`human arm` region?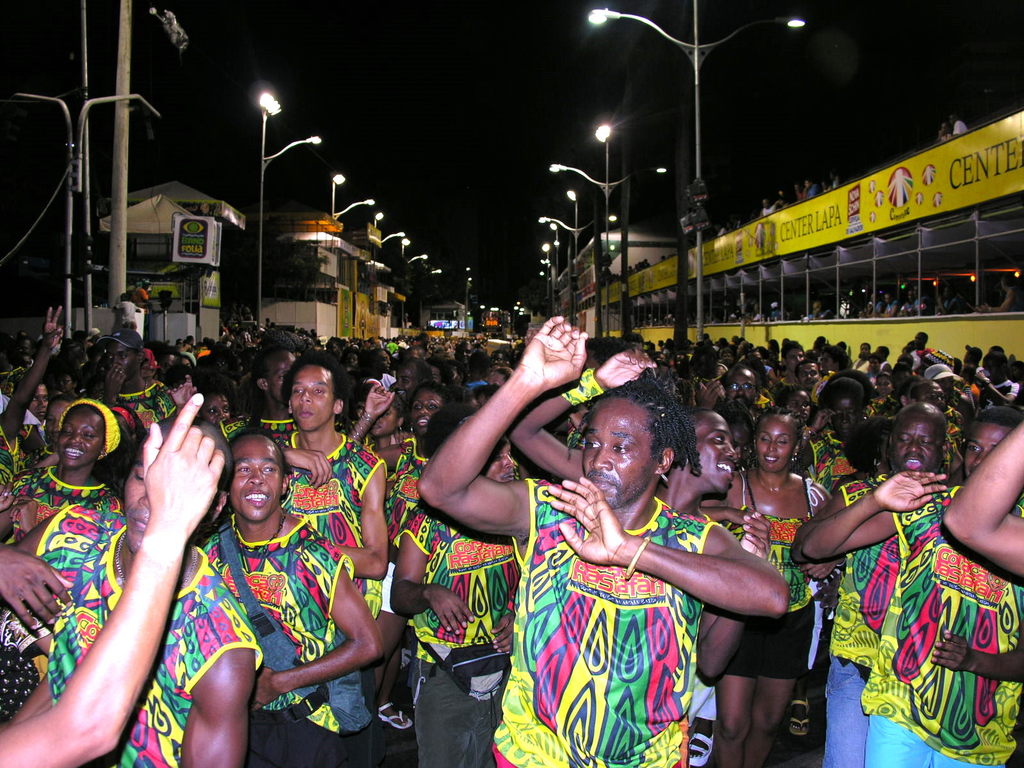
[x1=804, y1=566, x2=838, y2=580]
